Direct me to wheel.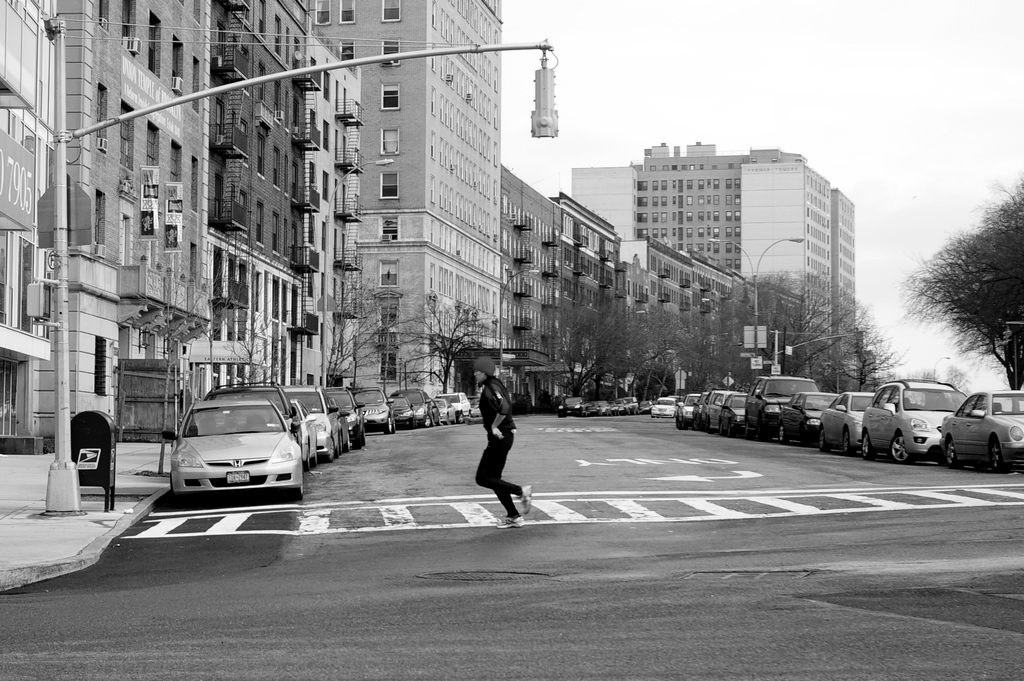
Direction: 883 433 915 461.
